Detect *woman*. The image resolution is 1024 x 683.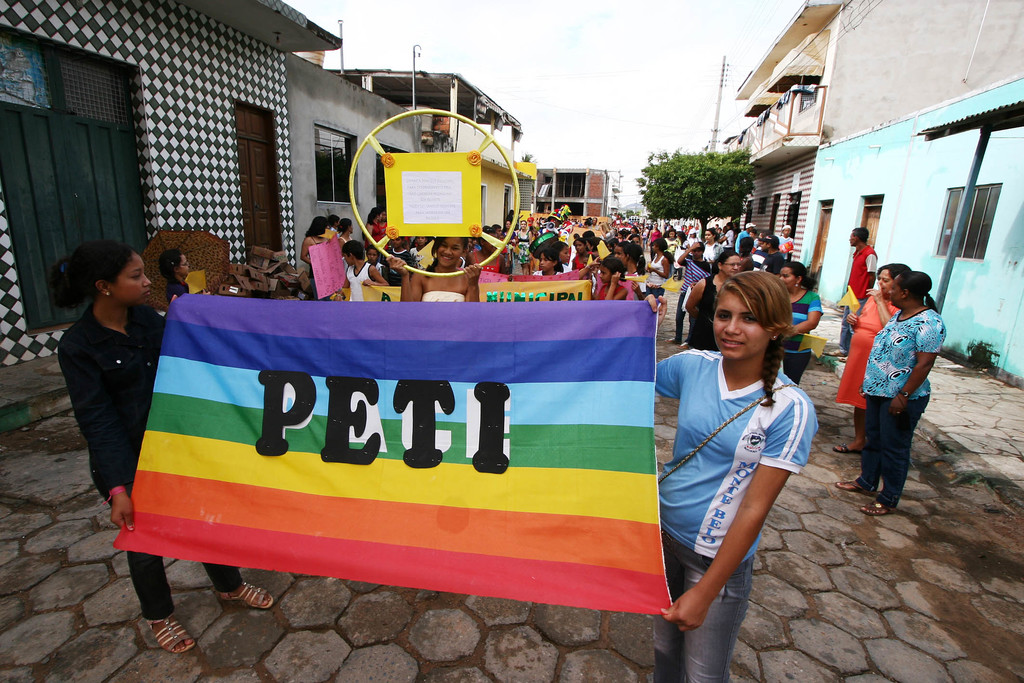
box(834, 257, 909, 458).
